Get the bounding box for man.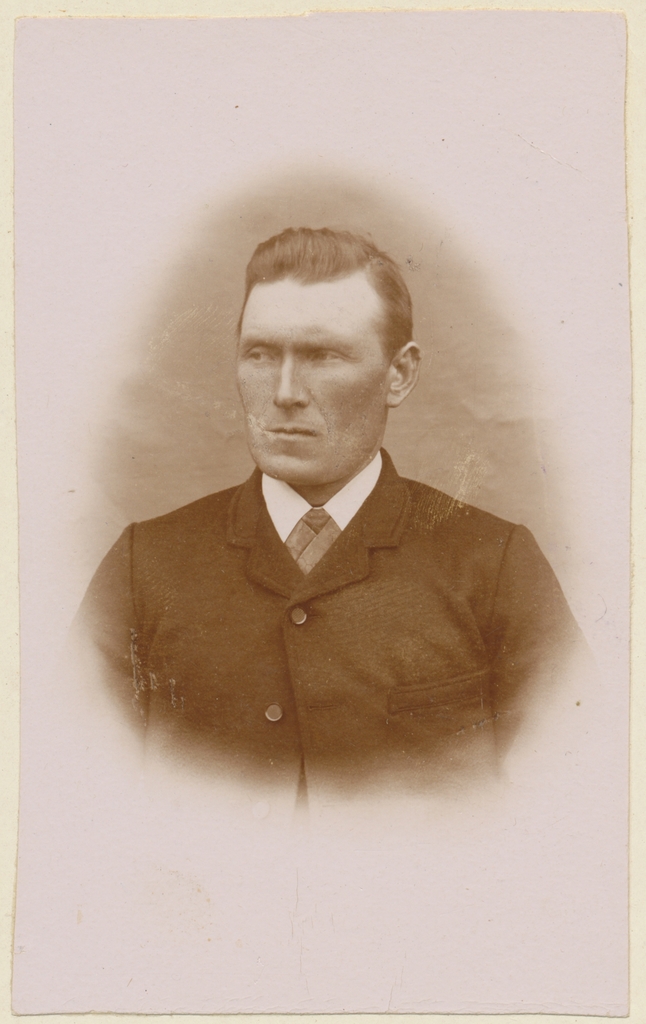
{"left": 70, "top": 223, "right": 569, "bottom": 805}.
